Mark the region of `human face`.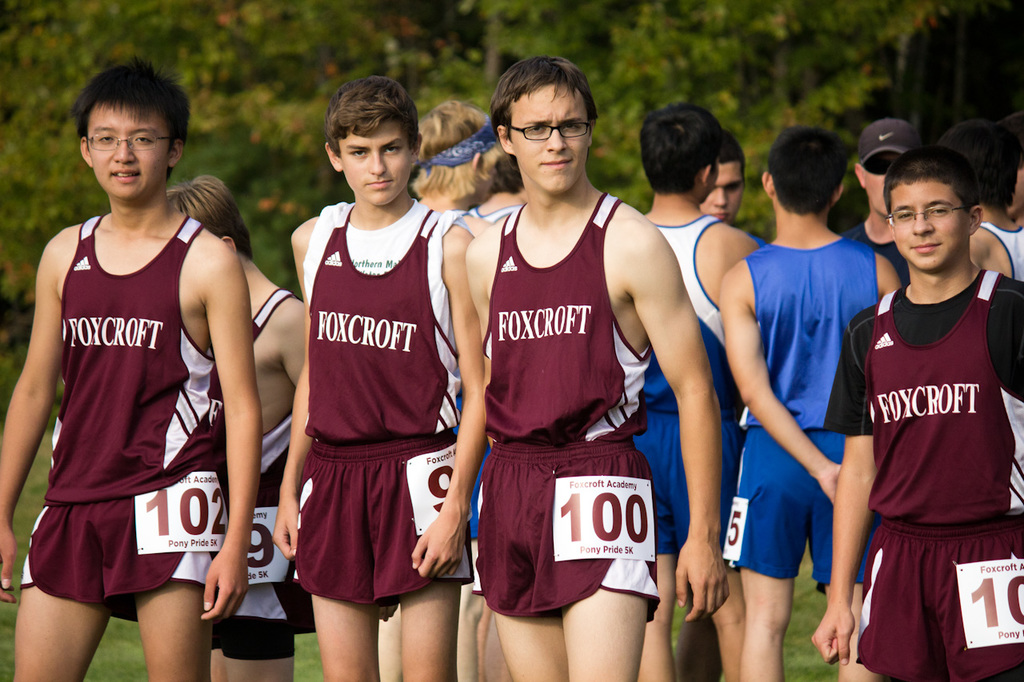
Region: detection(344, 118, 409, 208).
